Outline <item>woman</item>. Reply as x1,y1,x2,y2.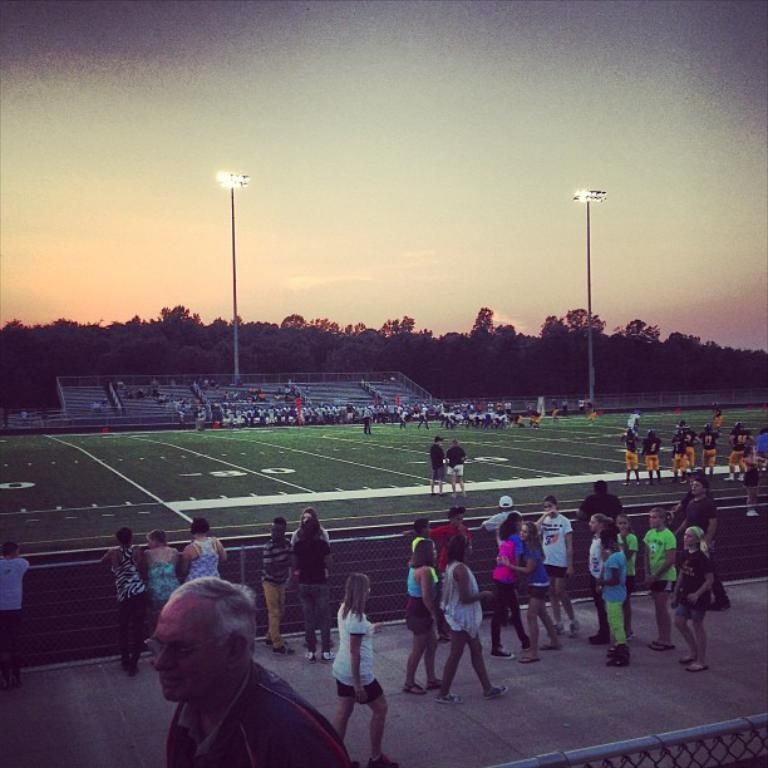
334,573,385,759.
